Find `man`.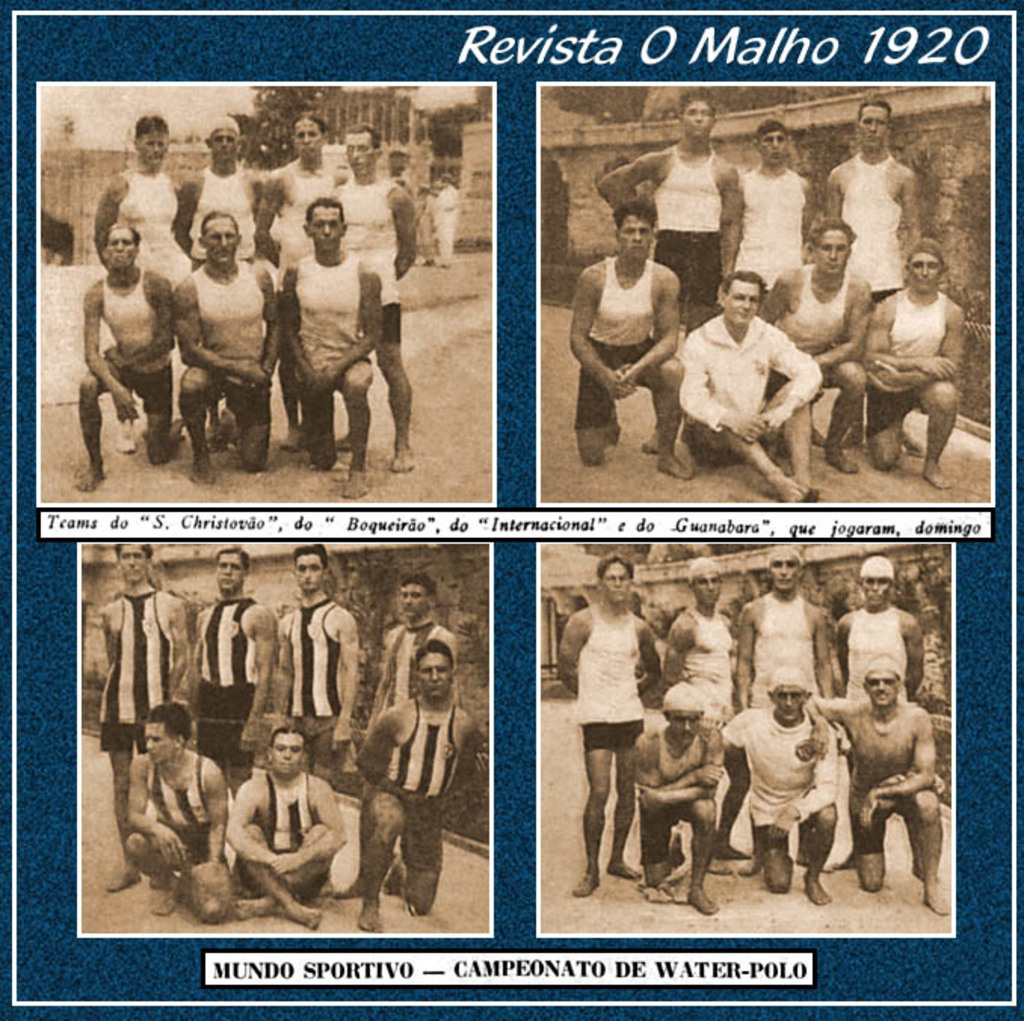
[187,545,279,773].
